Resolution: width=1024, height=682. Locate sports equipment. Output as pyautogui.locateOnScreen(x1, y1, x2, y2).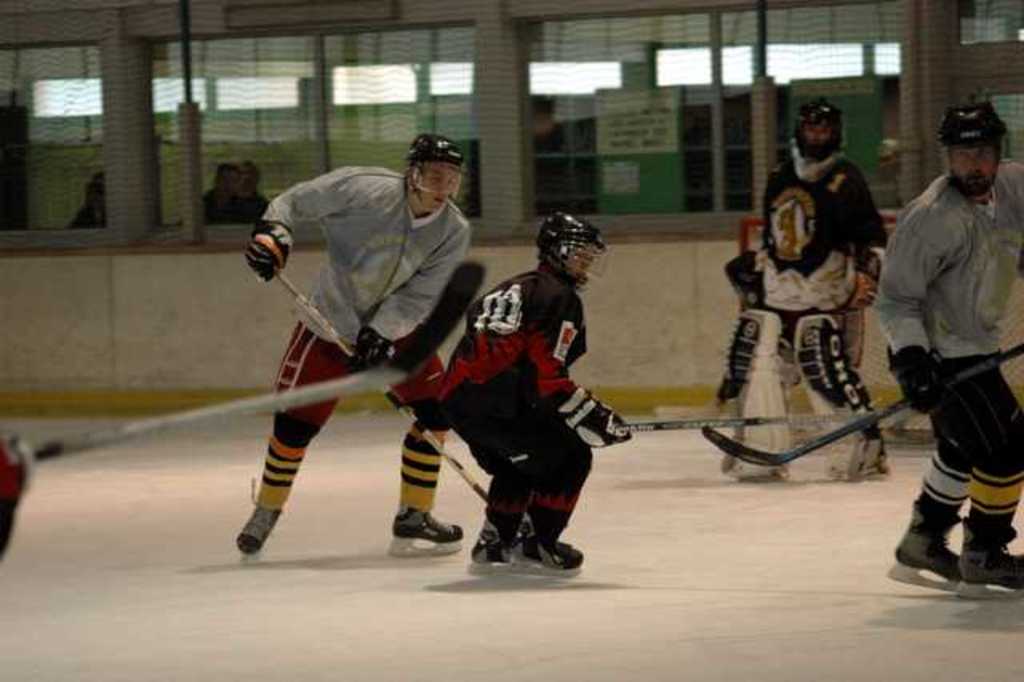
pyautogui.locateOnScreen(795, 314, 893, 480).
